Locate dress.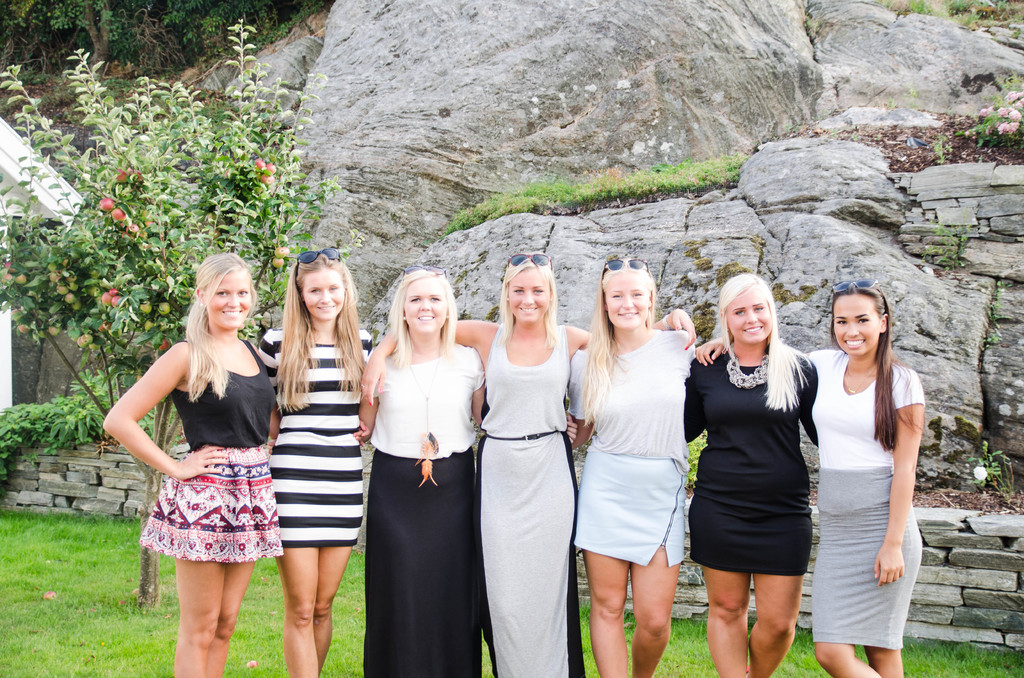
Bounding box: 683, 353, 817, 576.
